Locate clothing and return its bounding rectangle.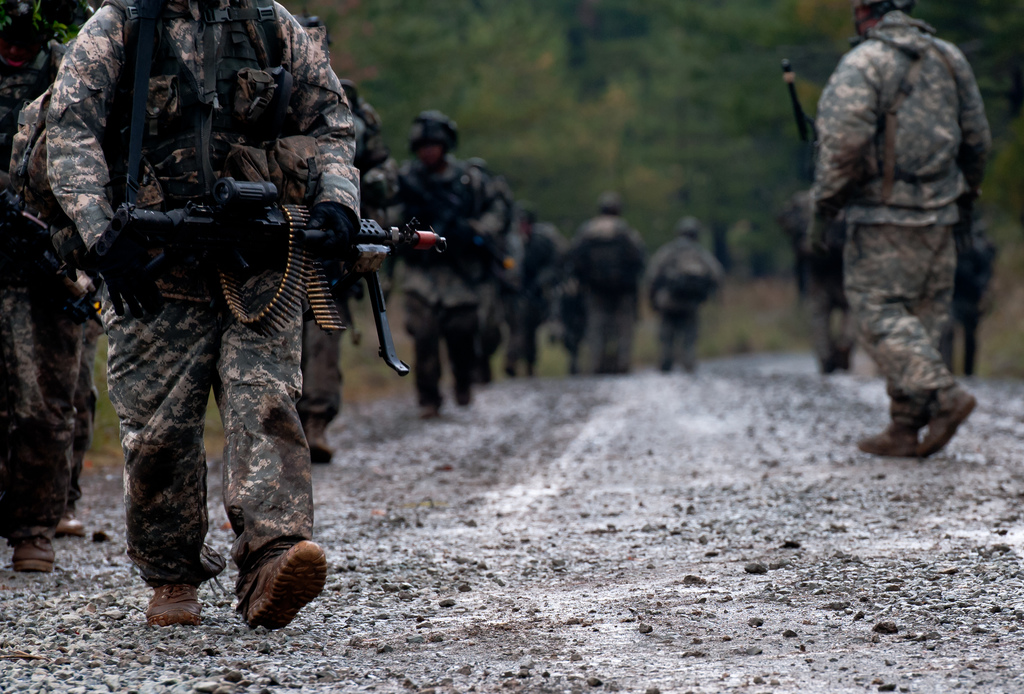
BBox(44, 0, 360, 590).
